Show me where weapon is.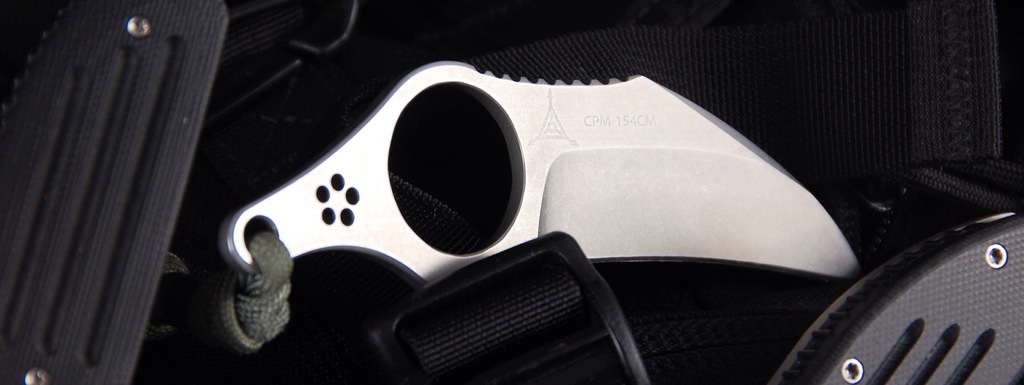
weapon is at Rect(218, 69, 865, 284).
